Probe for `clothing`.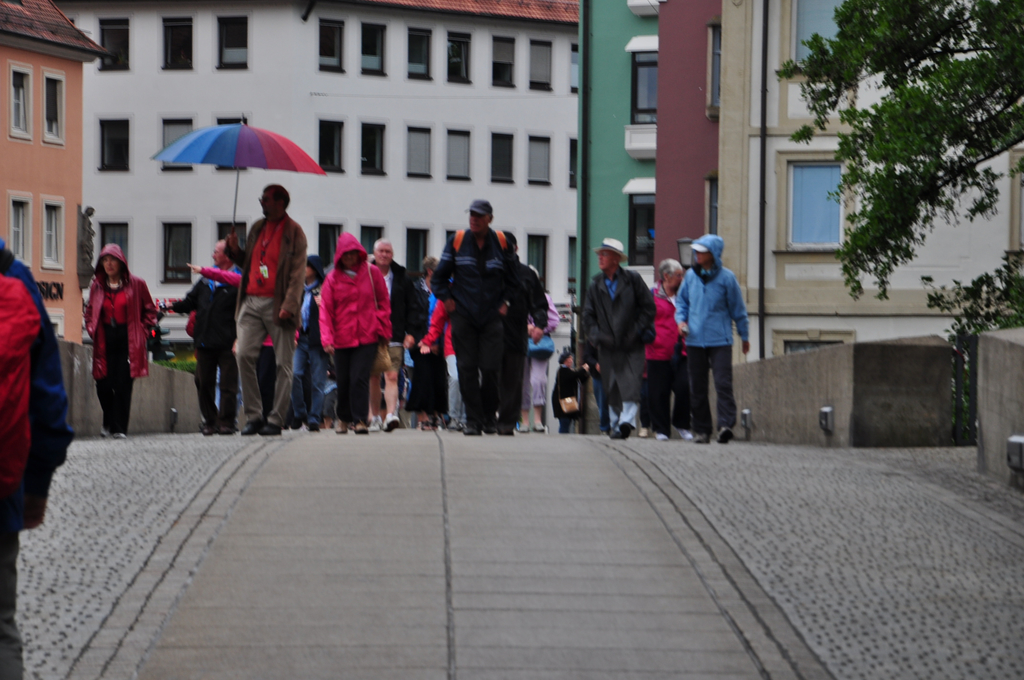
Probe result: [84, 243, 156, 433].
